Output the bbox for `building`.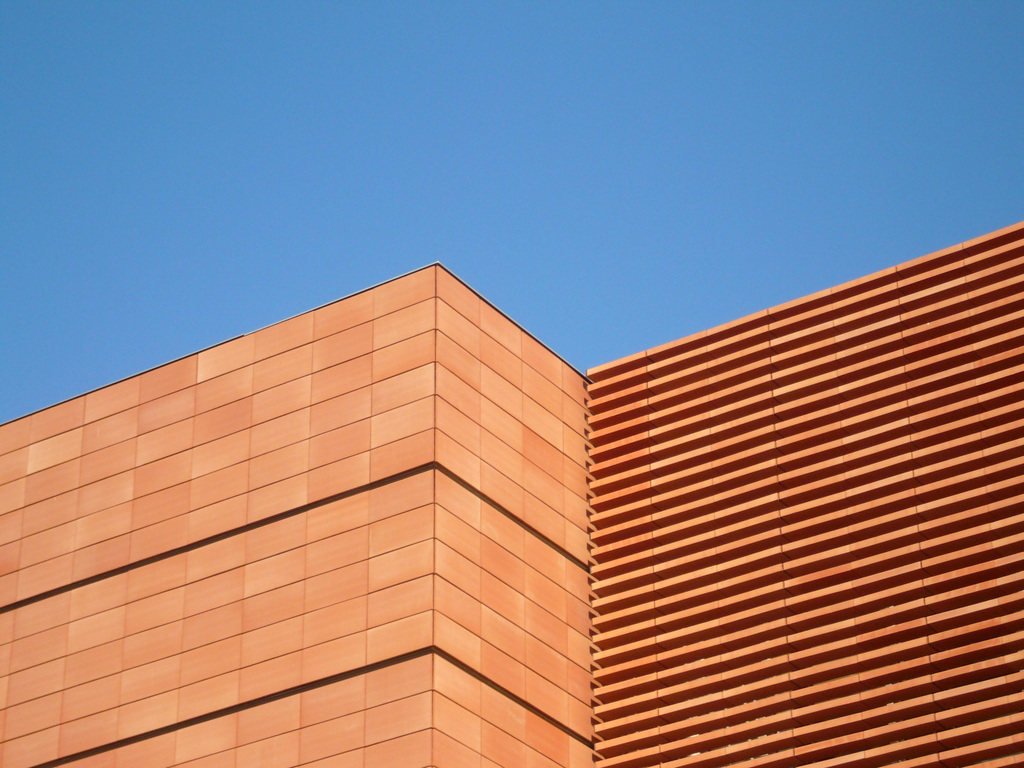
<bbox>0, 260, 1019, 767</bbox>.
